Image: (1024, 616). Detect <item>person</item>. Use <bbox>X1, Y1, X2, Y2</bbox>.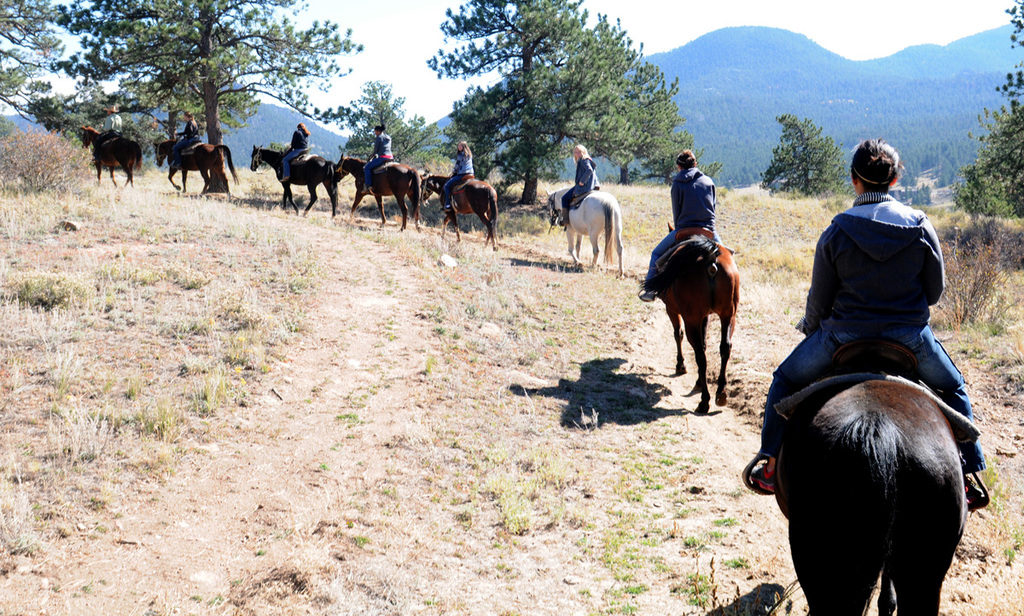
<bbox>173, 107, 200, 158</bbox>.
